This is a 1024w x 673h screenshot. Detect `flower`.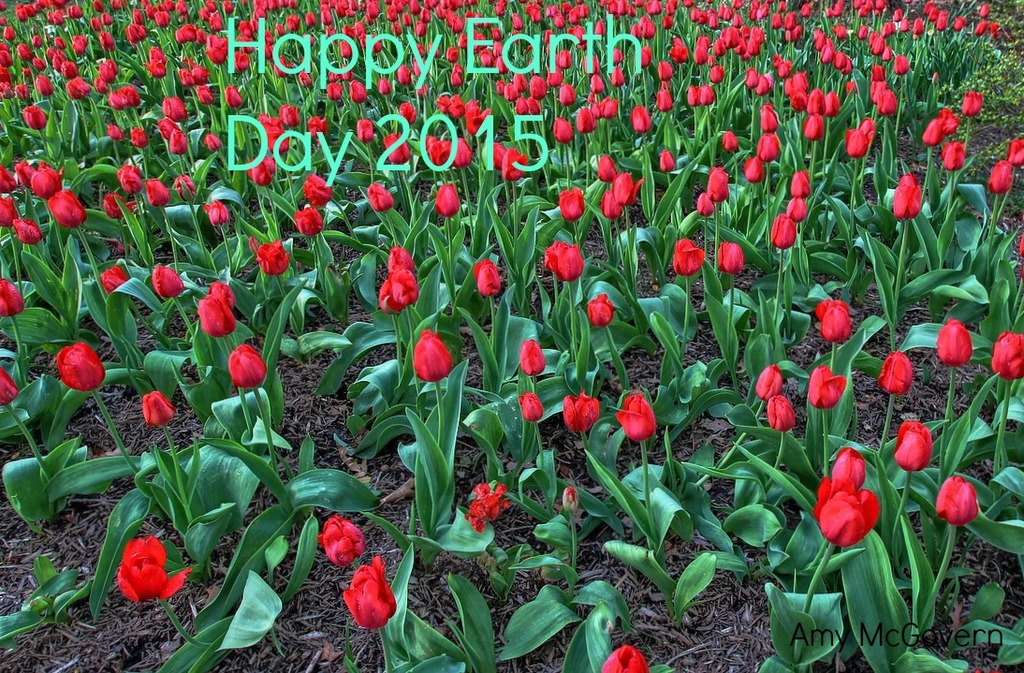
<box>472,256,501,295</box>.
